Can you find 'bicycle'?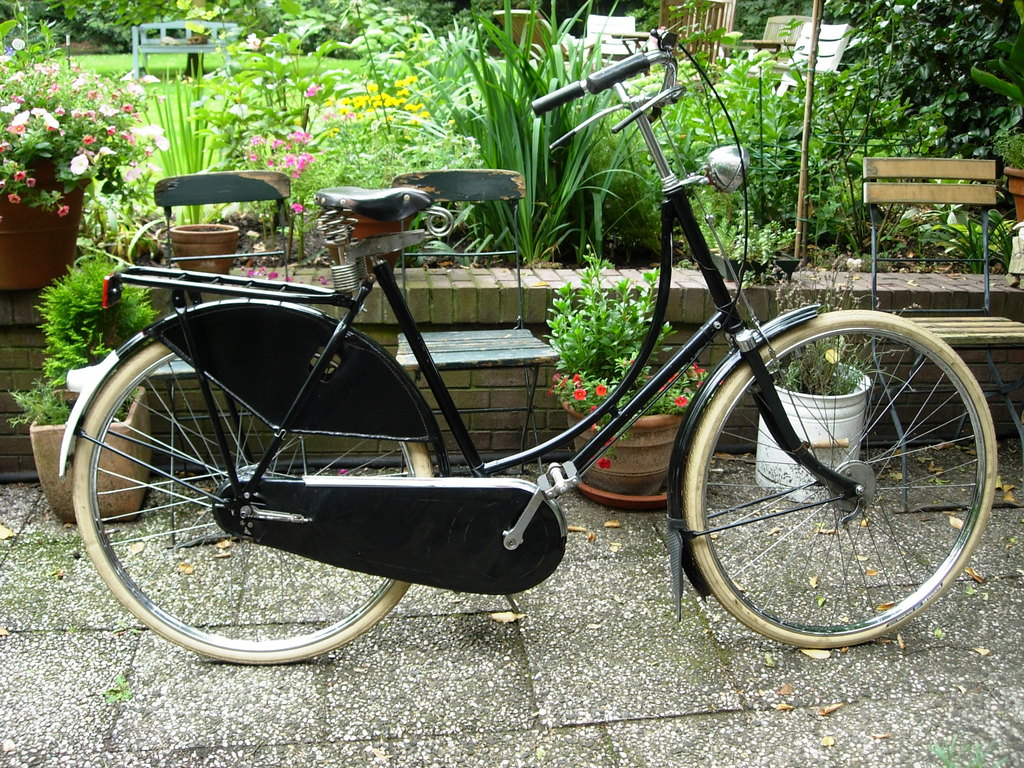
Yes, bounding box: bbox=[56, 26, 998, 673].
